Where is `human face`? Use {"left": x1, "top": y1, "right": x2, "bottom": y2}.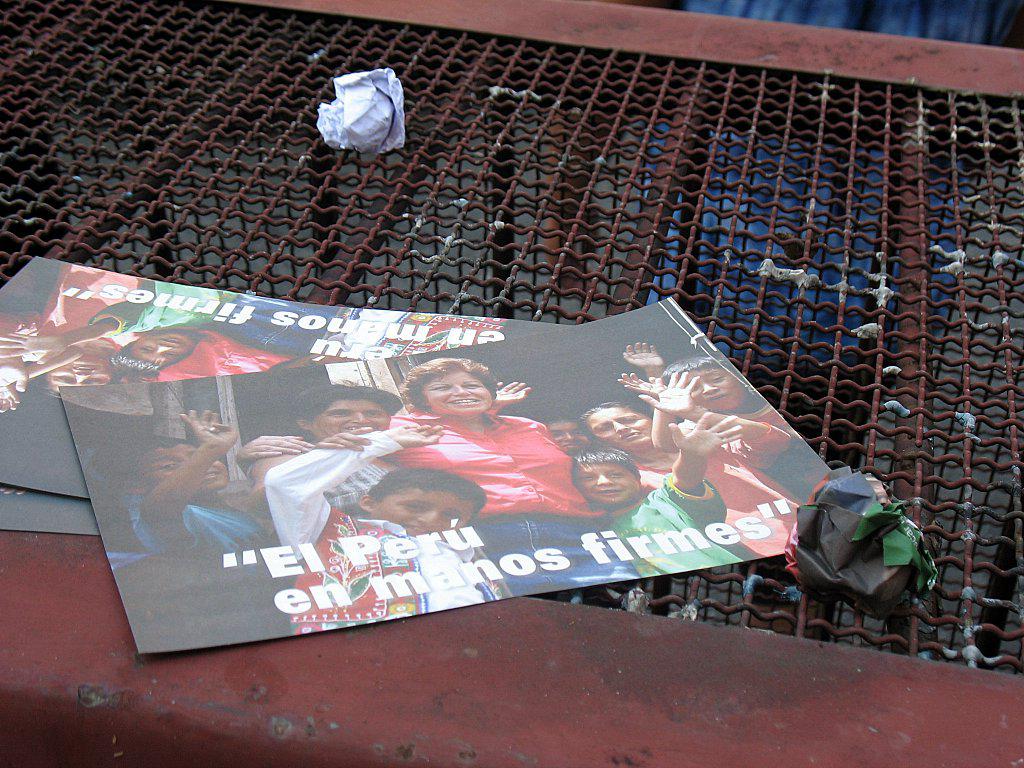
{"left": 316, "top": 399, "right": 390, "bottom": 434}.
